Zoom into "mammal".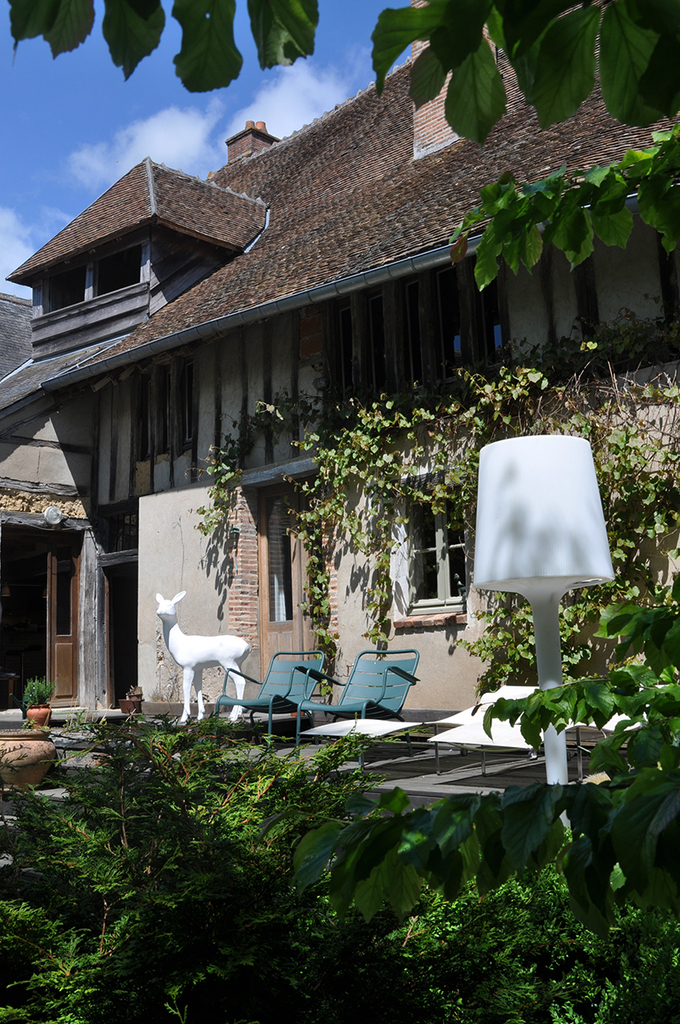
Zoom target: bbox(153, 579, 242, 716).
